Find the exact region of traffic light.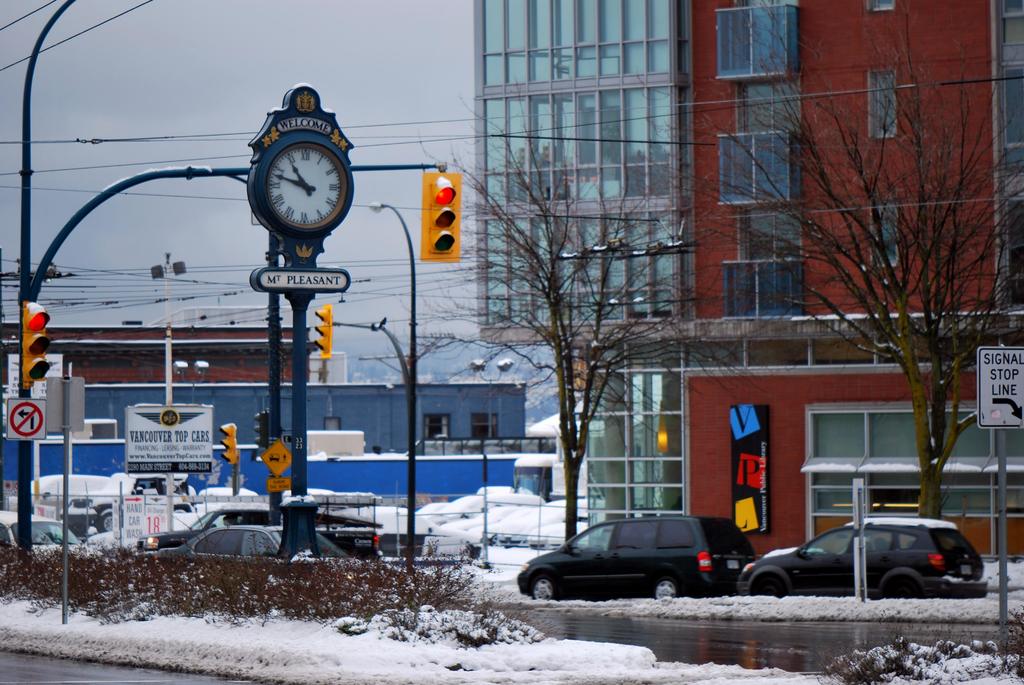
Exact region: detection(22, 304, 50, 380).
